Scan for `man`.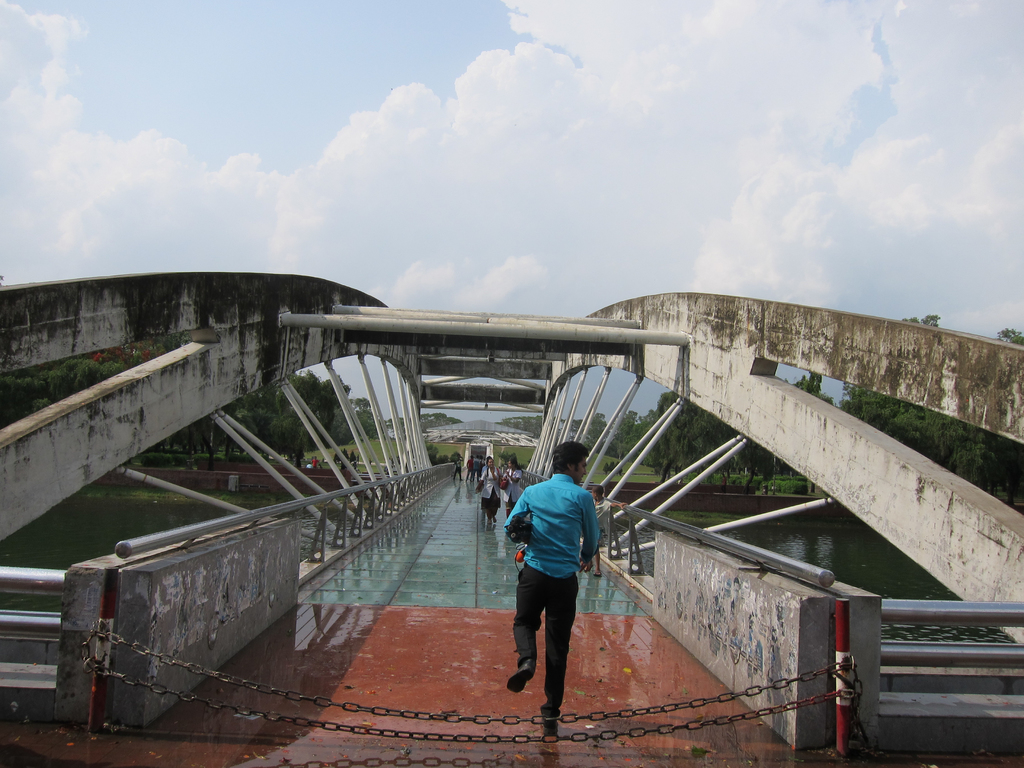
Scan result: box(494, 449, 607, 742).
